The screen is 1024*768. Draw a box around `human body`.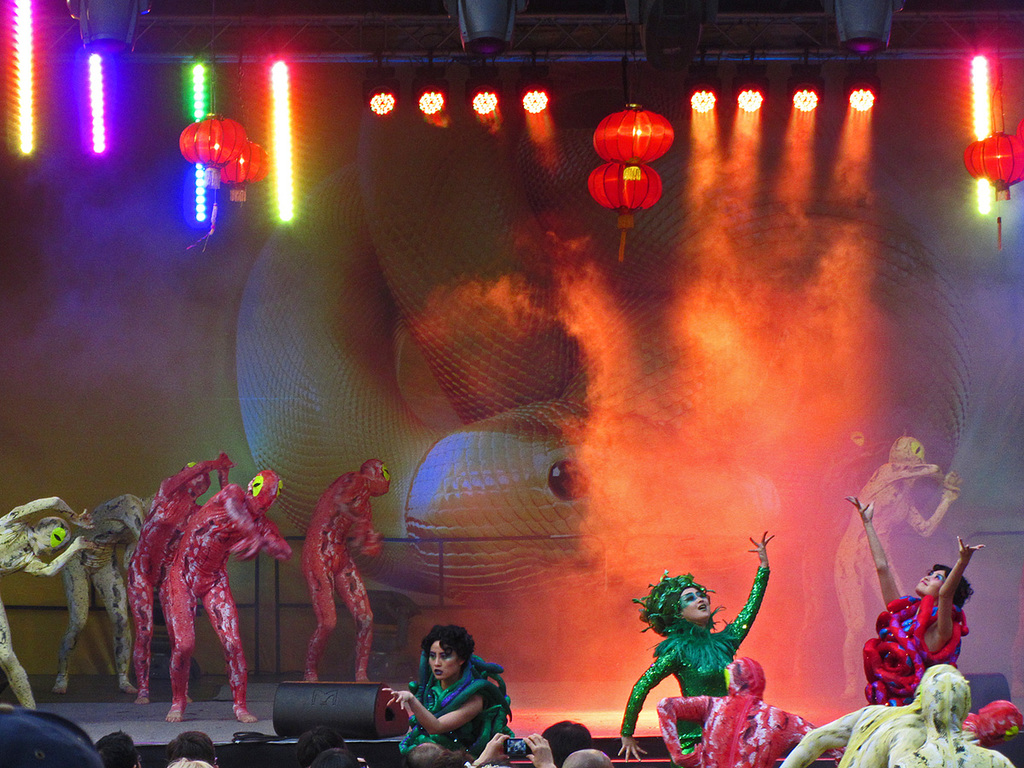
<region>155, 482, 293, 724</region>.
